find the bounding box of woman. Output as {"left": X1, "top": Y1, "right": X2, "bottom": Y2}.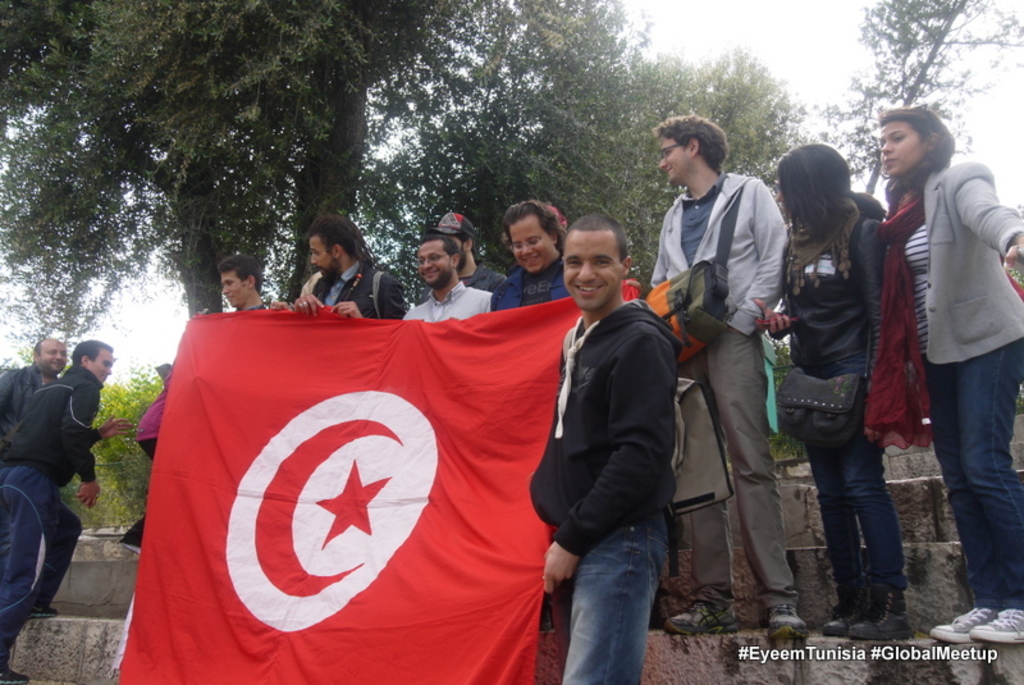
{"left": 881, "top": 104, "right": 1023, "bottom": 644}.
